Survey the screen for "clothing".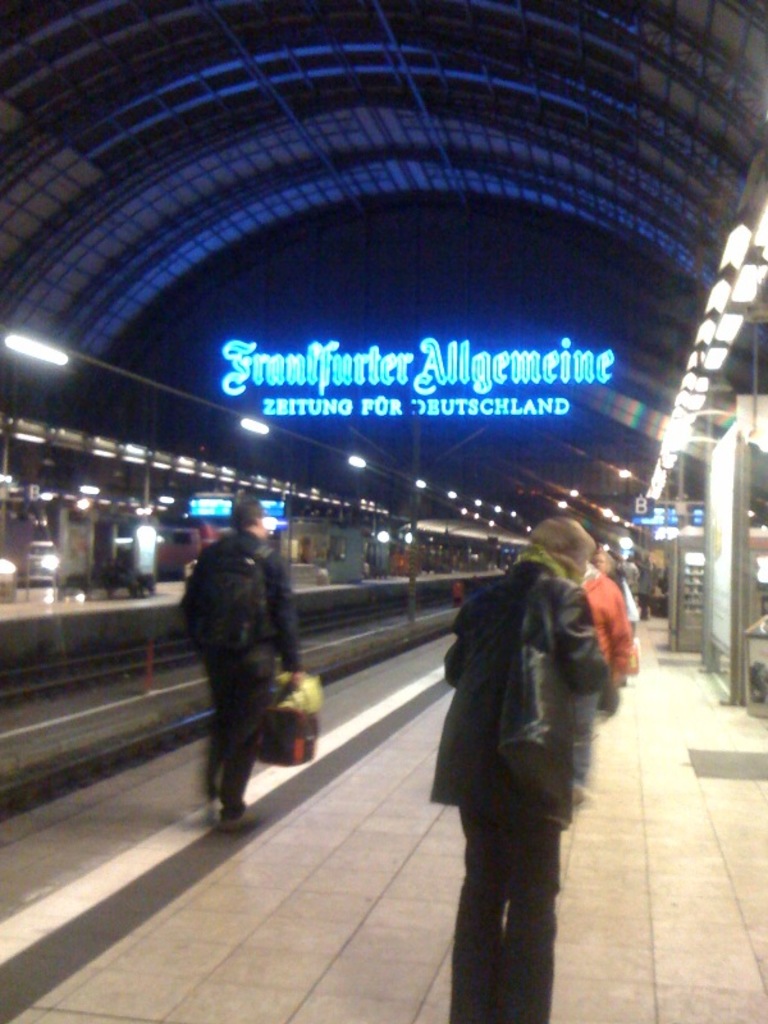
Survey found: detection(177, 490, 324, 813).
